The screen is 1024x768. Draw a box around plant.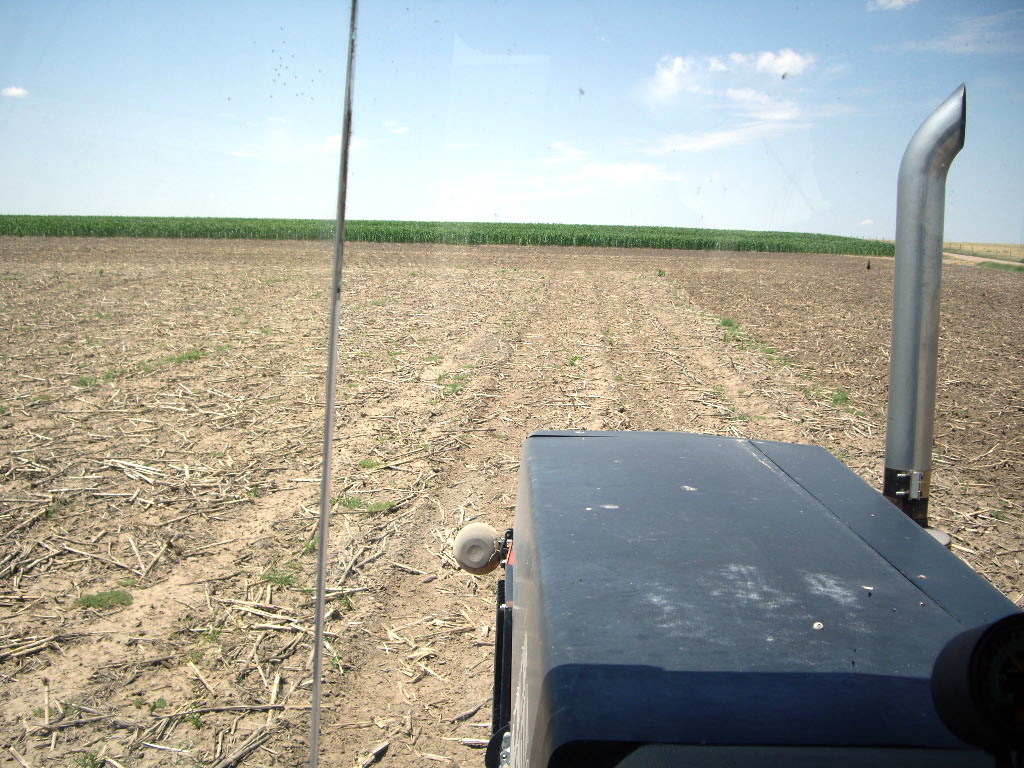
box(336, 498, 360, 509).
